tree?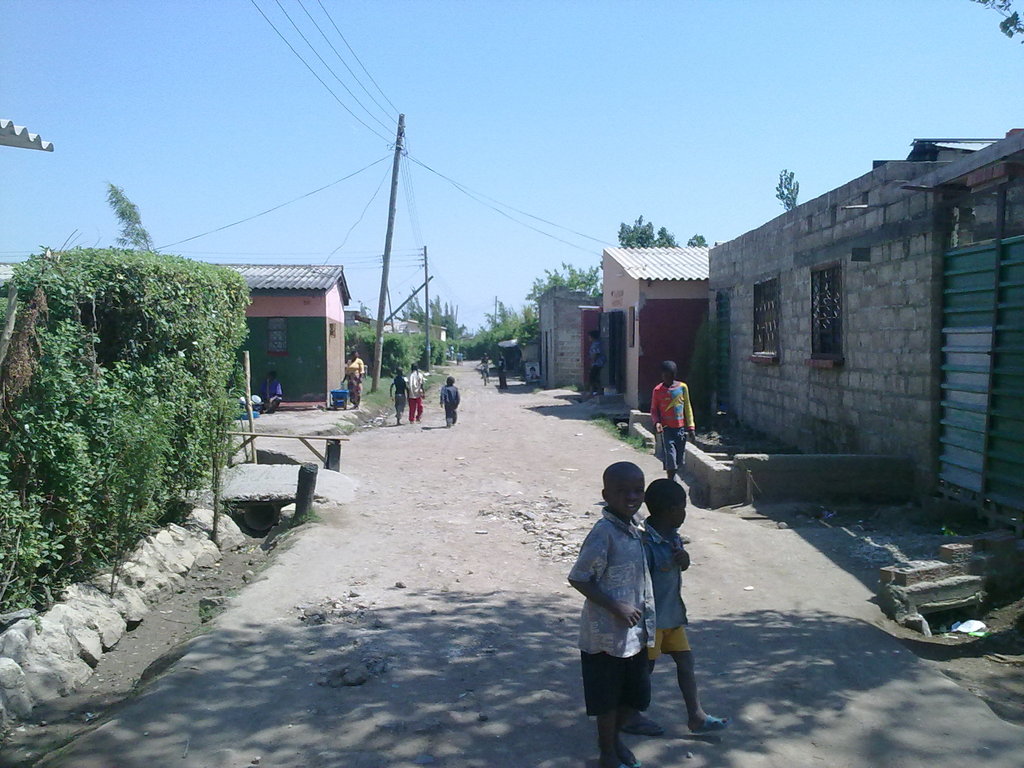
[left=979, top=0, right=1023, bottom=50]
